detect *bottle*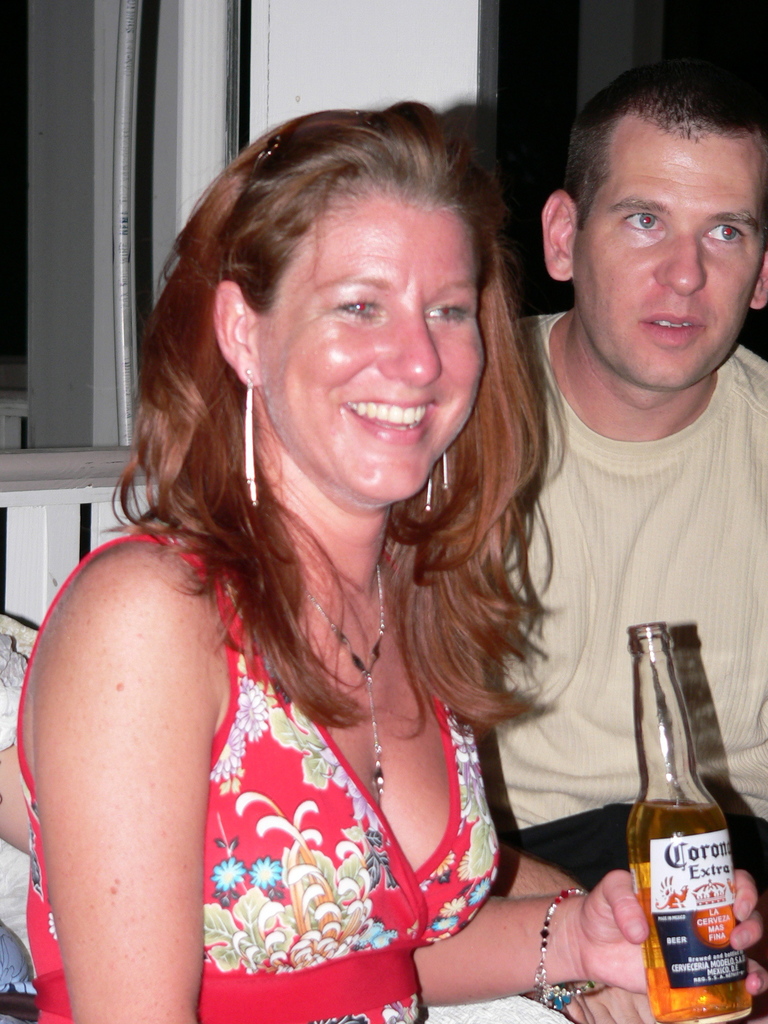
region(626, 619, 755, 1023)
